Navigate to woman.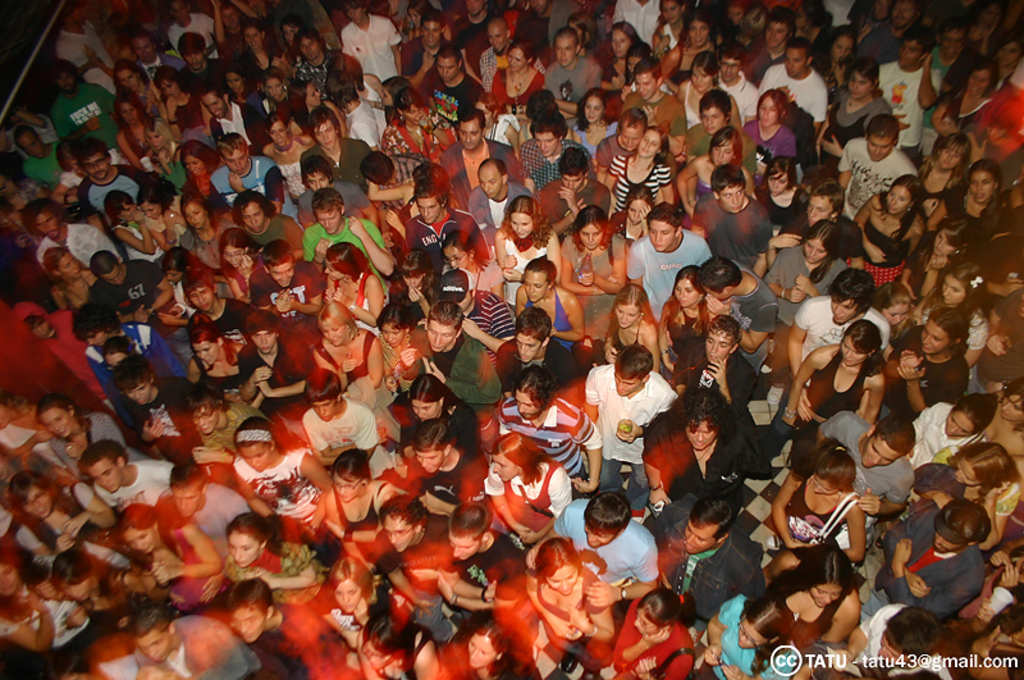
Navigation target: [x1=110, y1=60, x2=164, y2=114].
